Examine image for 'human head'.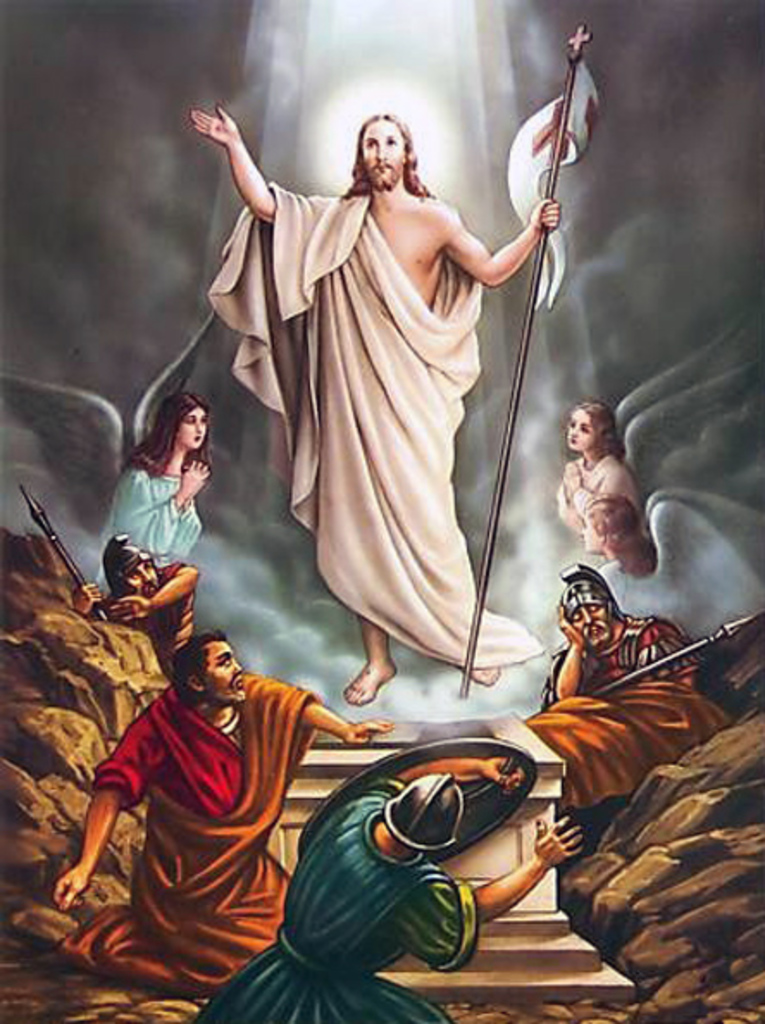
Examination result: box=[350, 102, 431, 186].
